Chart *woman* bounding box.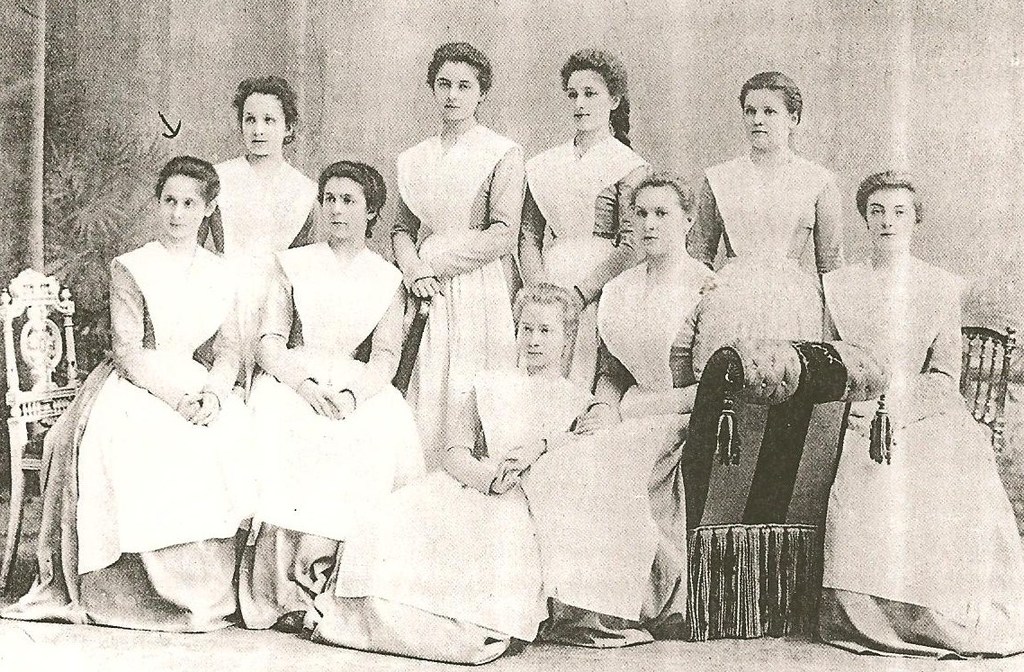
Charted: region(823, 181, 1023, 671).
